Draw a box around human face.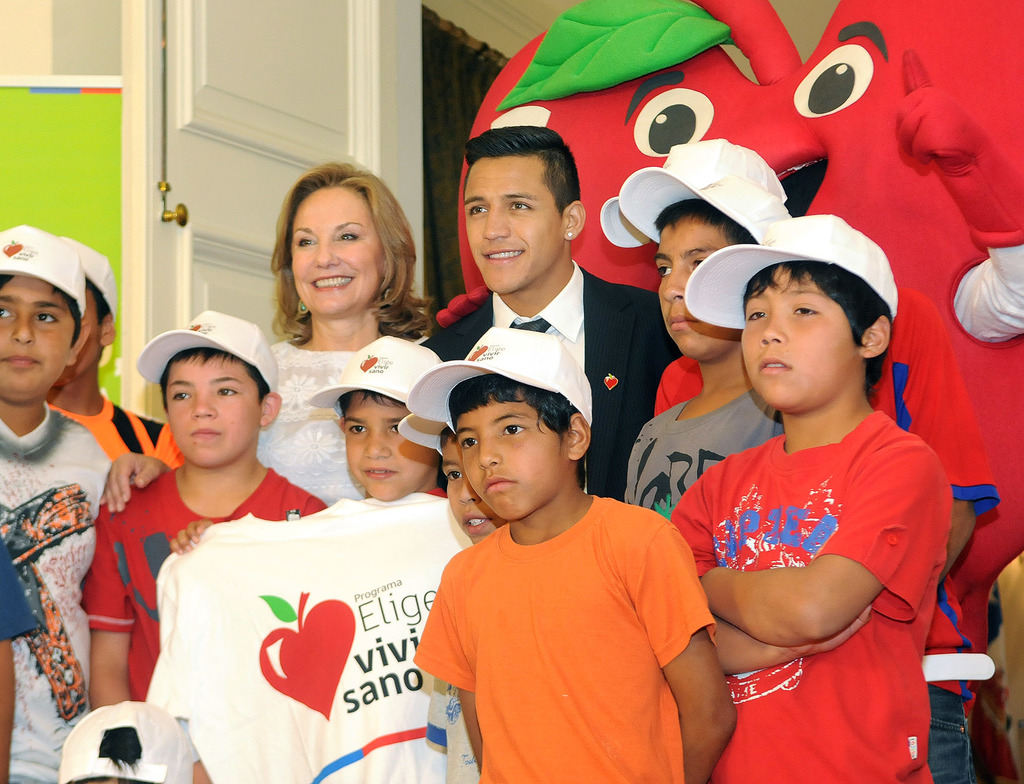
bbox=[164, 358, 261, 470].
